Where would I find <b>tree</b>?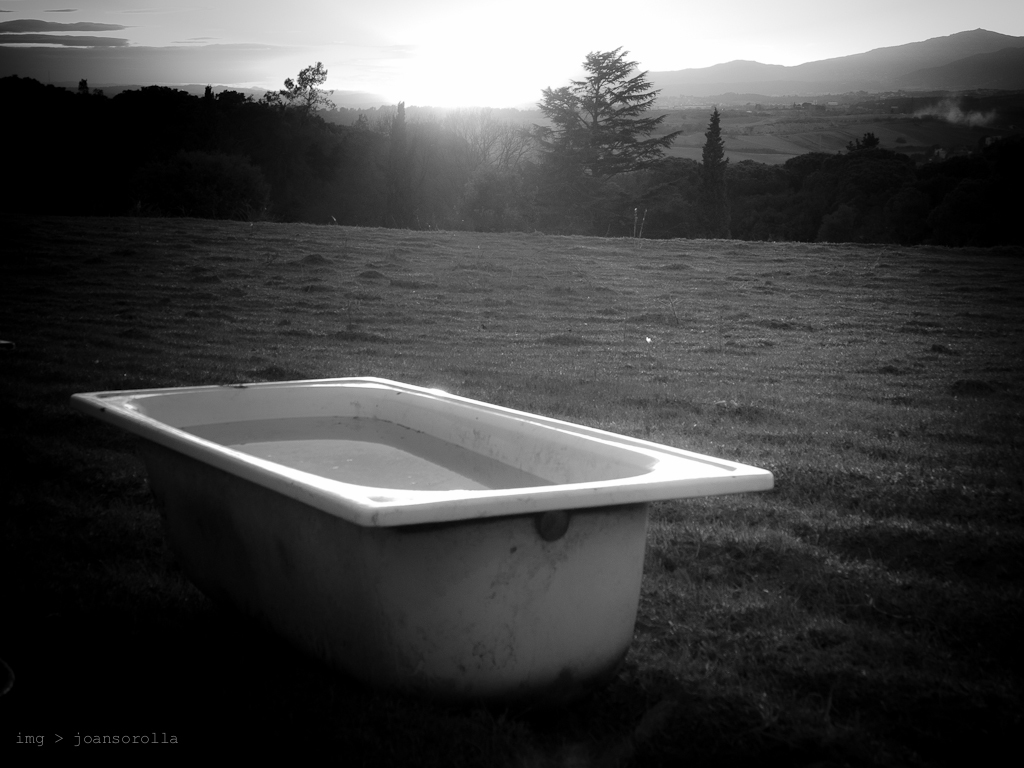
At (257,58,335,125).
